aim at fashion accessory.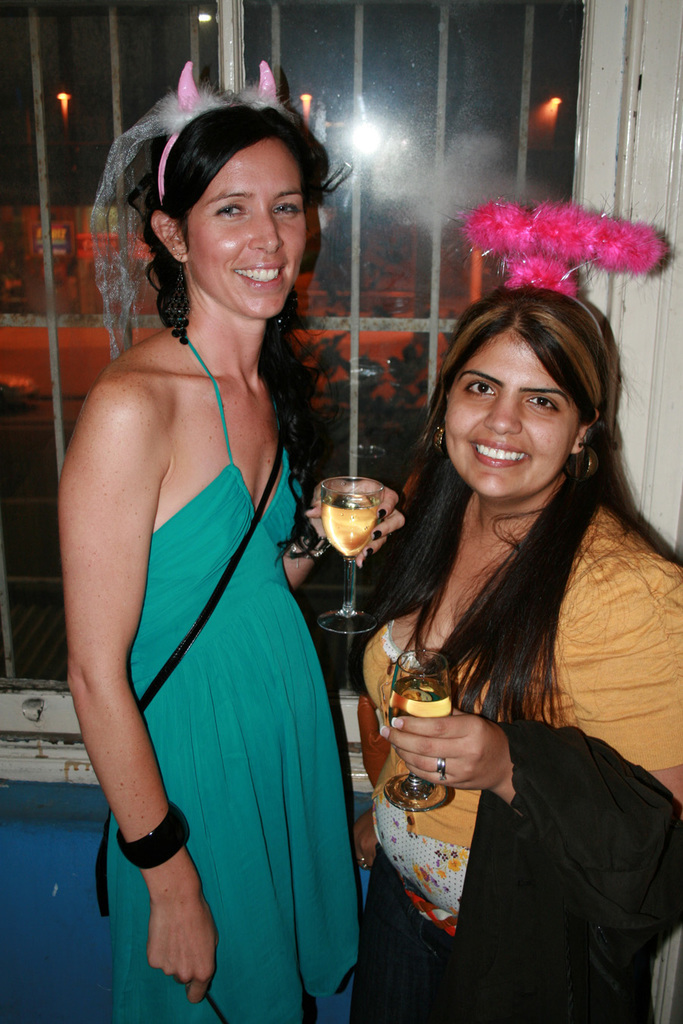
Aimed at [290, 535, 334, 570].
